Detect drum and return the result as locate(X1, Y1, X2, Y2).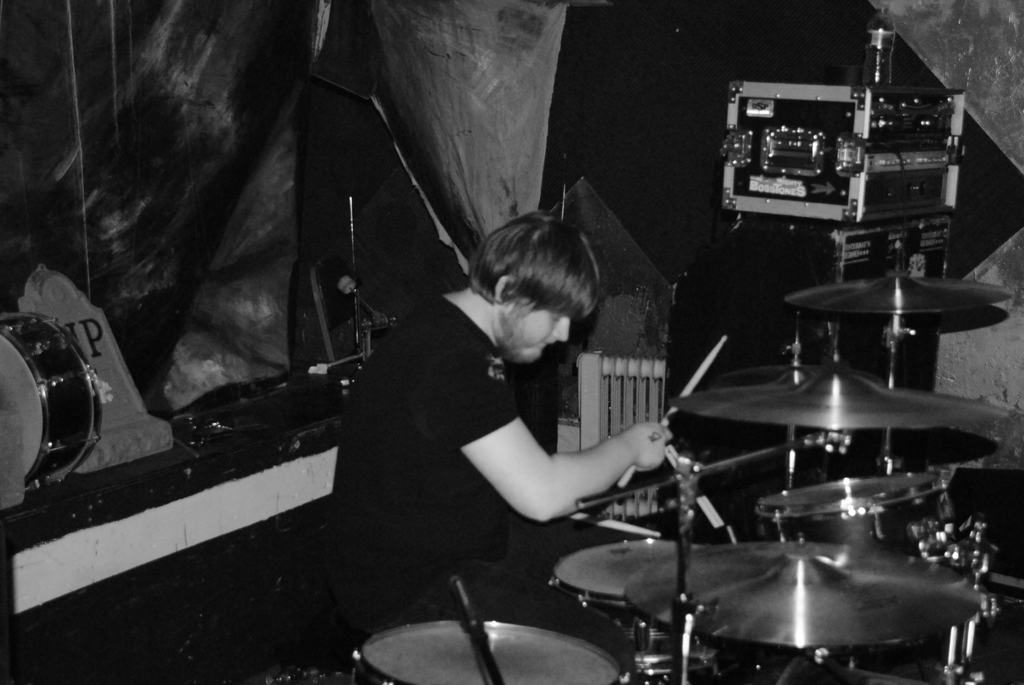
locate(362, 617, 634, 684).
